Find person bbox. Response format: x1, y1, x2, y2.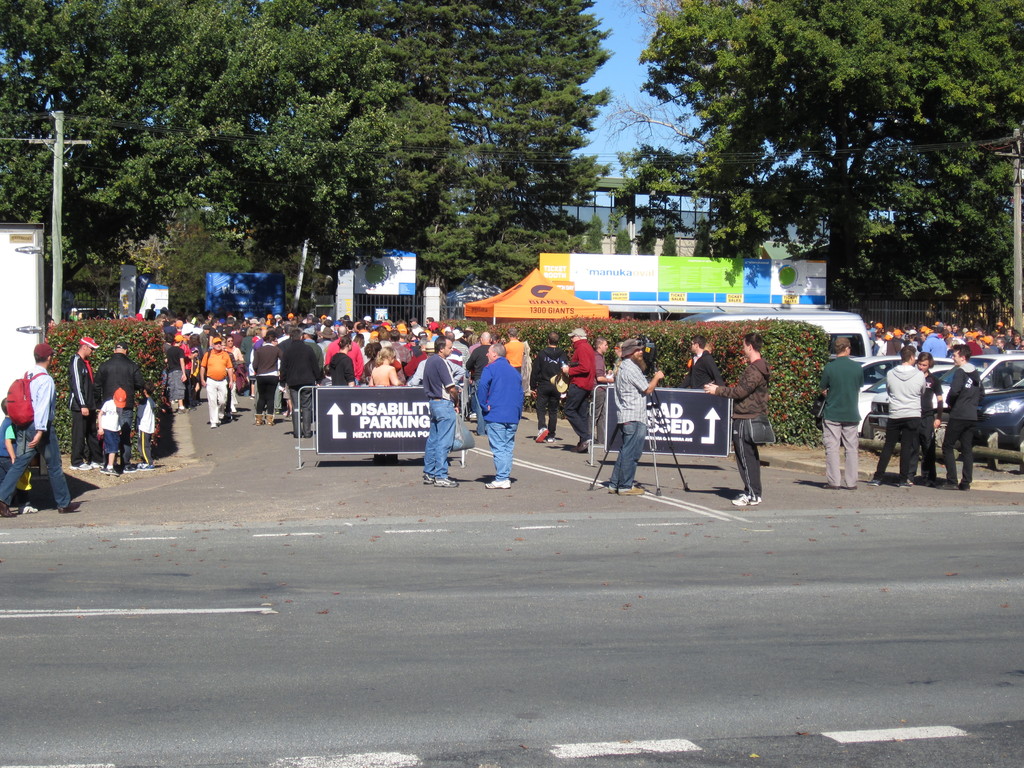
561, 325, 595, 452.
